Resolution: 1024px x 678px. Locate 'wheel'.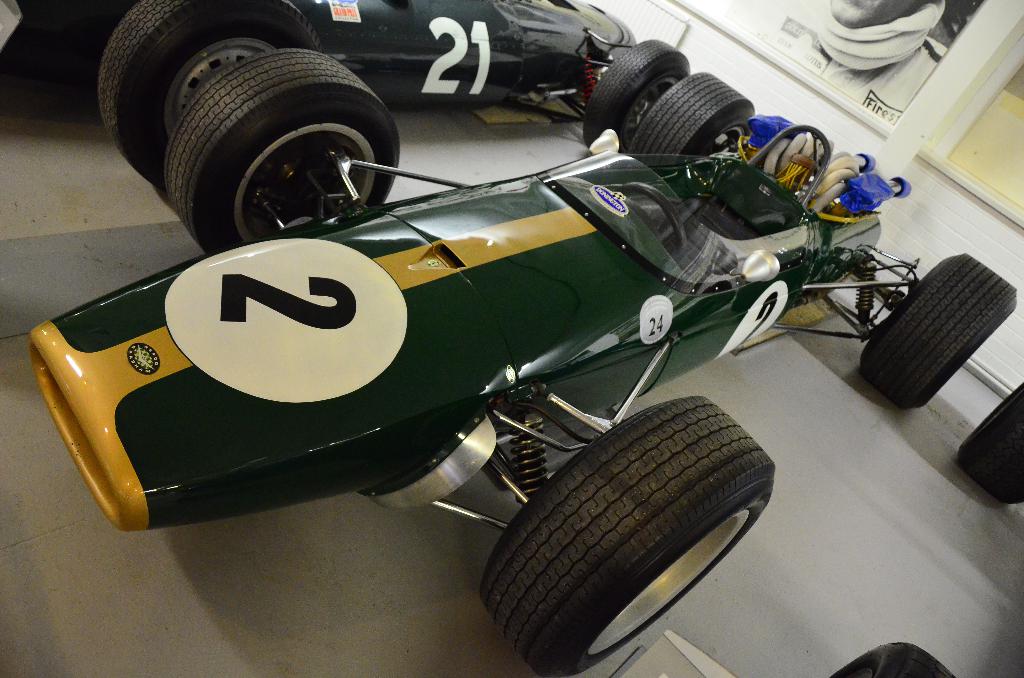
{"left": 496, "top": 396, "right": 768, "bottom": 654}.
